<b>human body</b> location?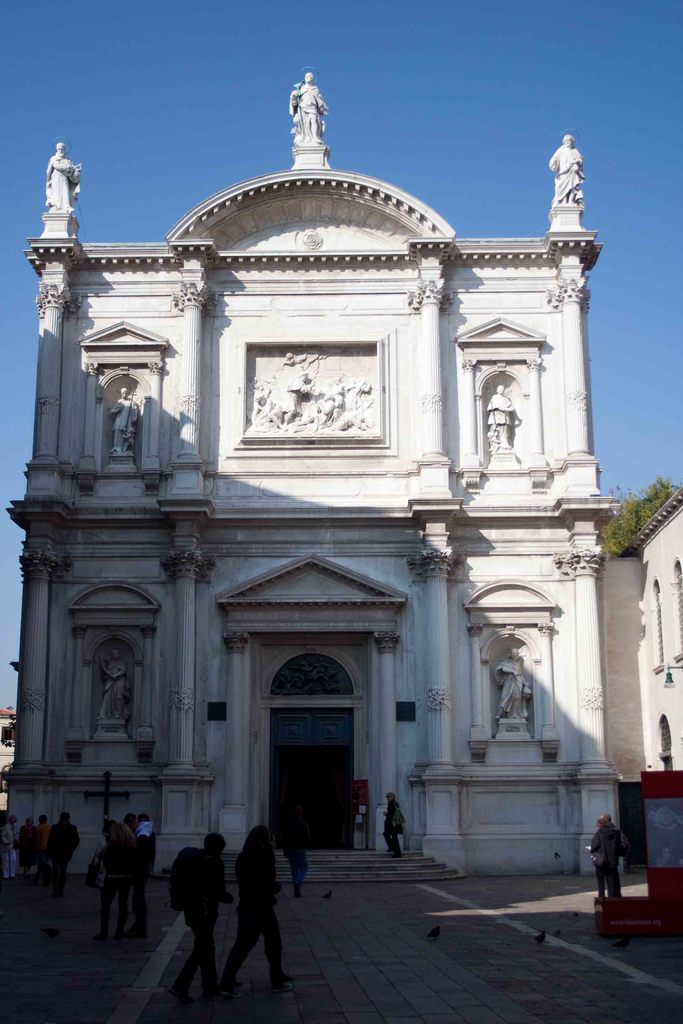
{"x1": 139, "y1": 815, "x2": 156, "y2": 922}
